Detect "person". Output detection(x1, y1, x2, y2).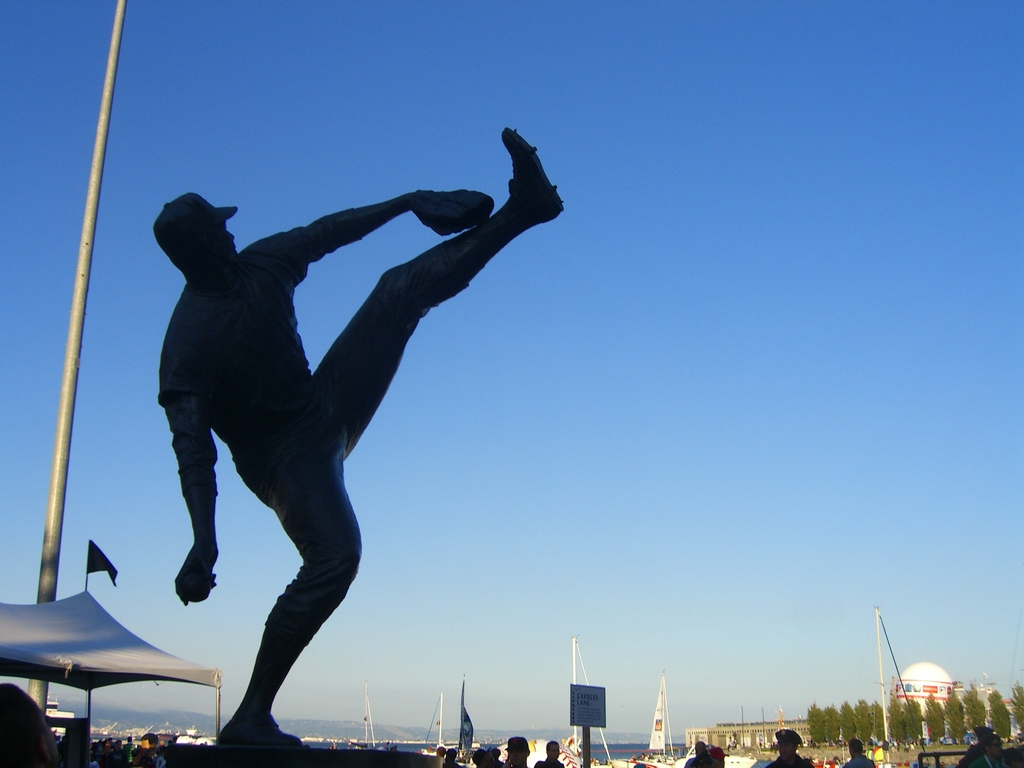
detection(685, 742, 711, 767).
